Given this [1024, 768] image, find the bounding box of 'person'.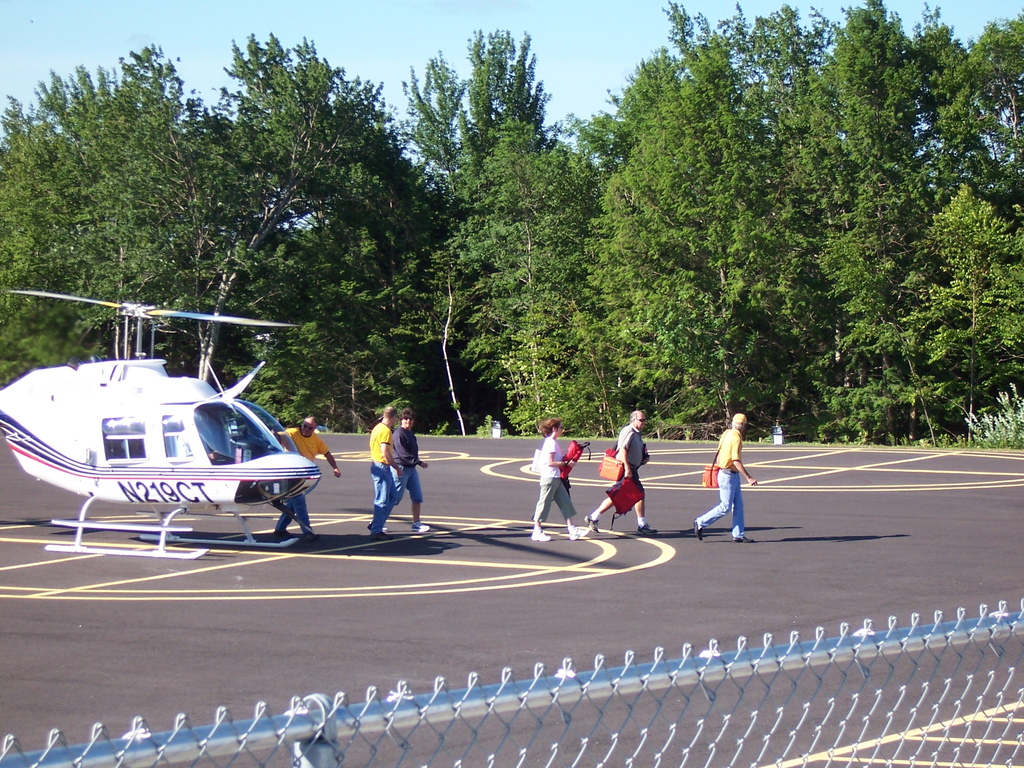
530/415/592/541.
